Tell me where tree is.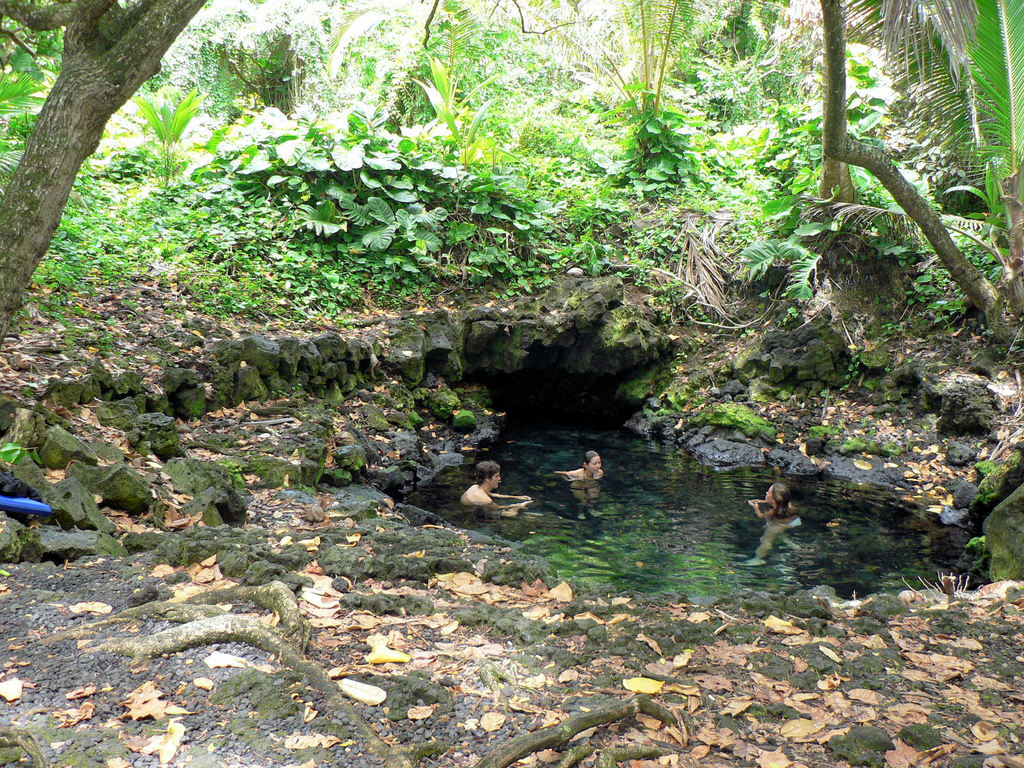
tree is at x1=0 y1=0 x2=212 y2=366.
